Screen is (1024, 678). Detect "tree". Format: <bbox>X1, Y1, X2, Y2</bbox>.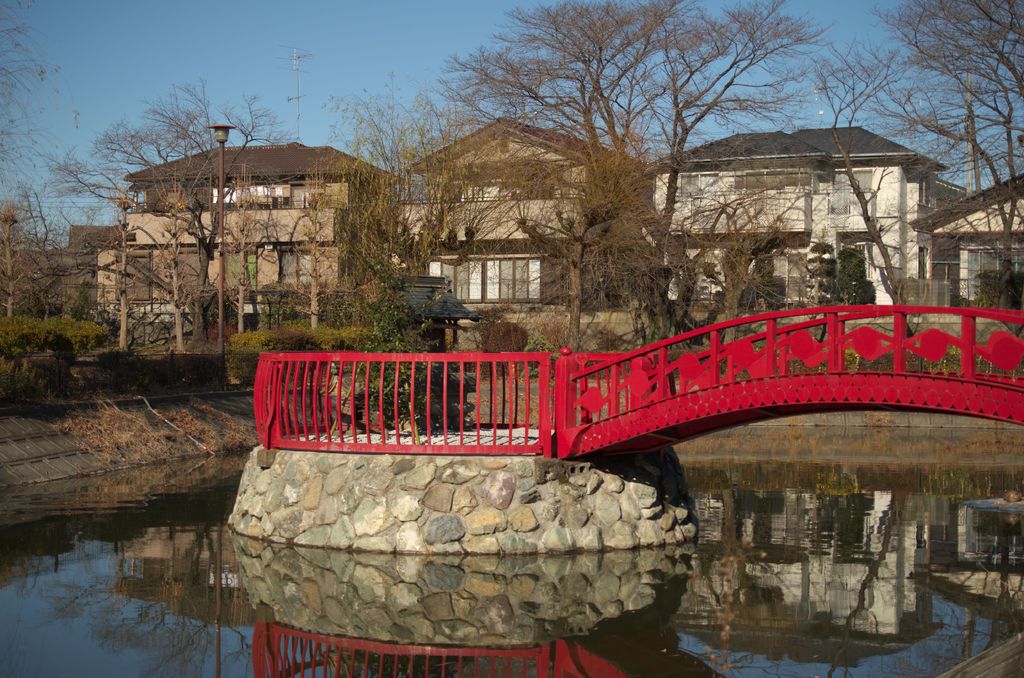
<bbox>812, 49, 913, 346</bbox>.
